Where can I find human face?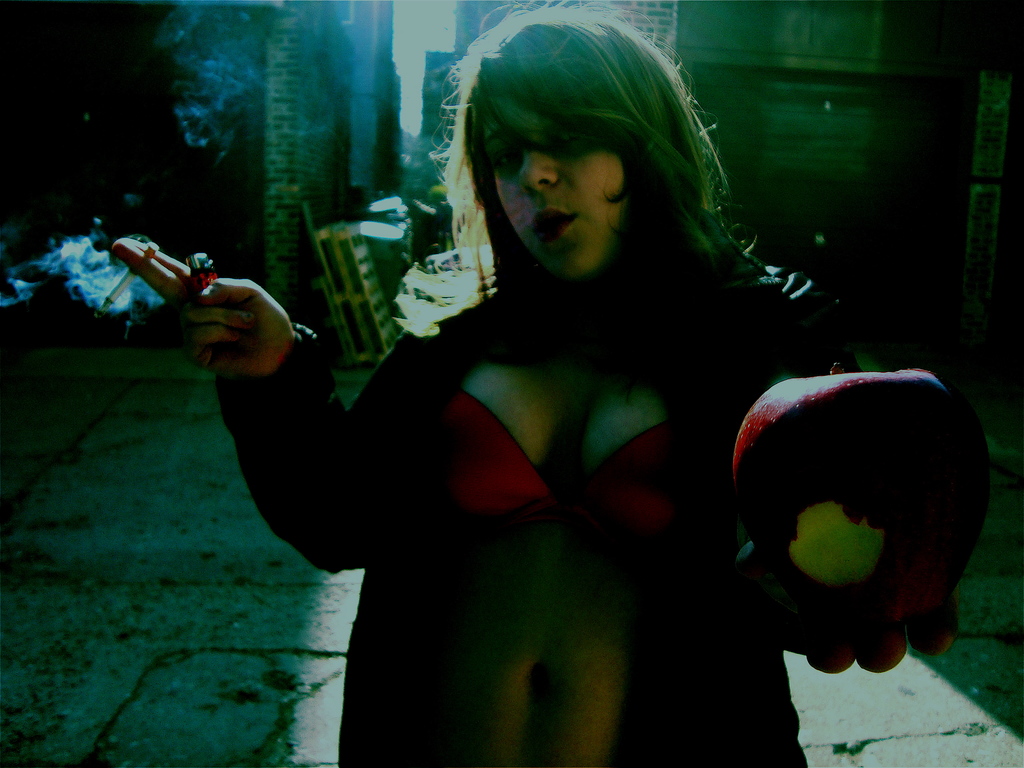
You can find it at [left=486, top=78, right=630, bottom=283].
